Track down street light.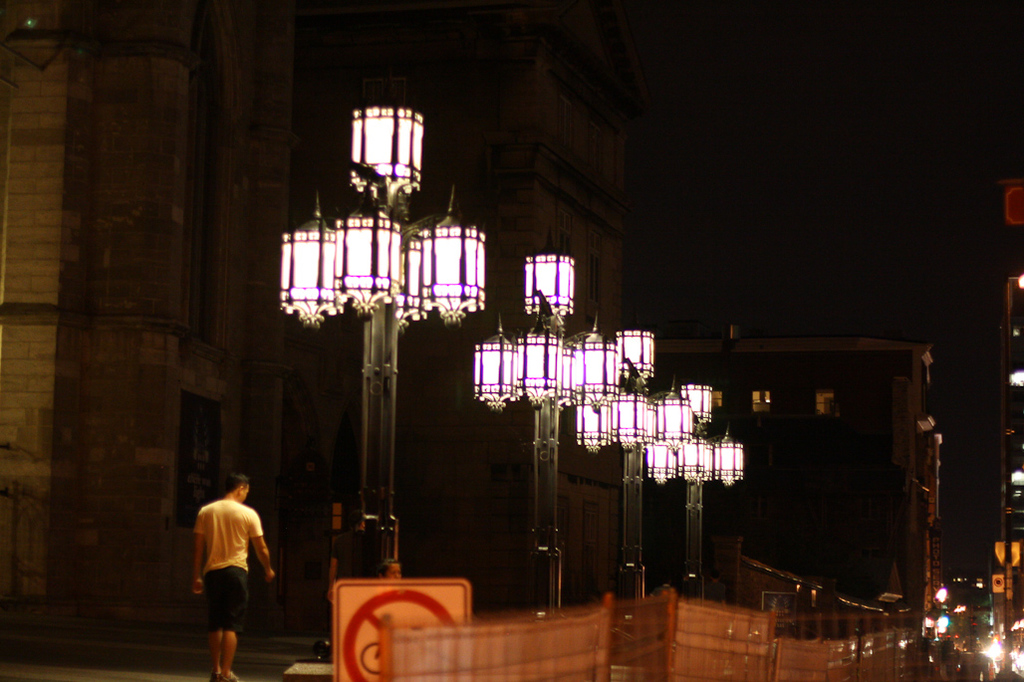
Tracked to select_region(466, 239, 613, 612).
